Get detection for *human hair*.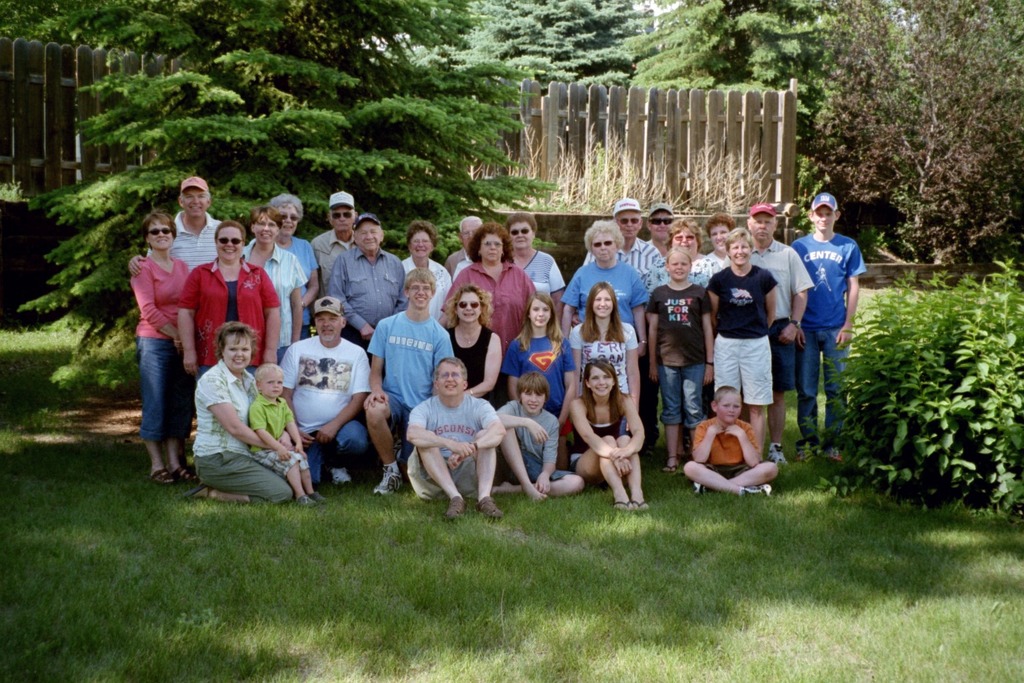
Detection: (274, 192, 303, 217).
